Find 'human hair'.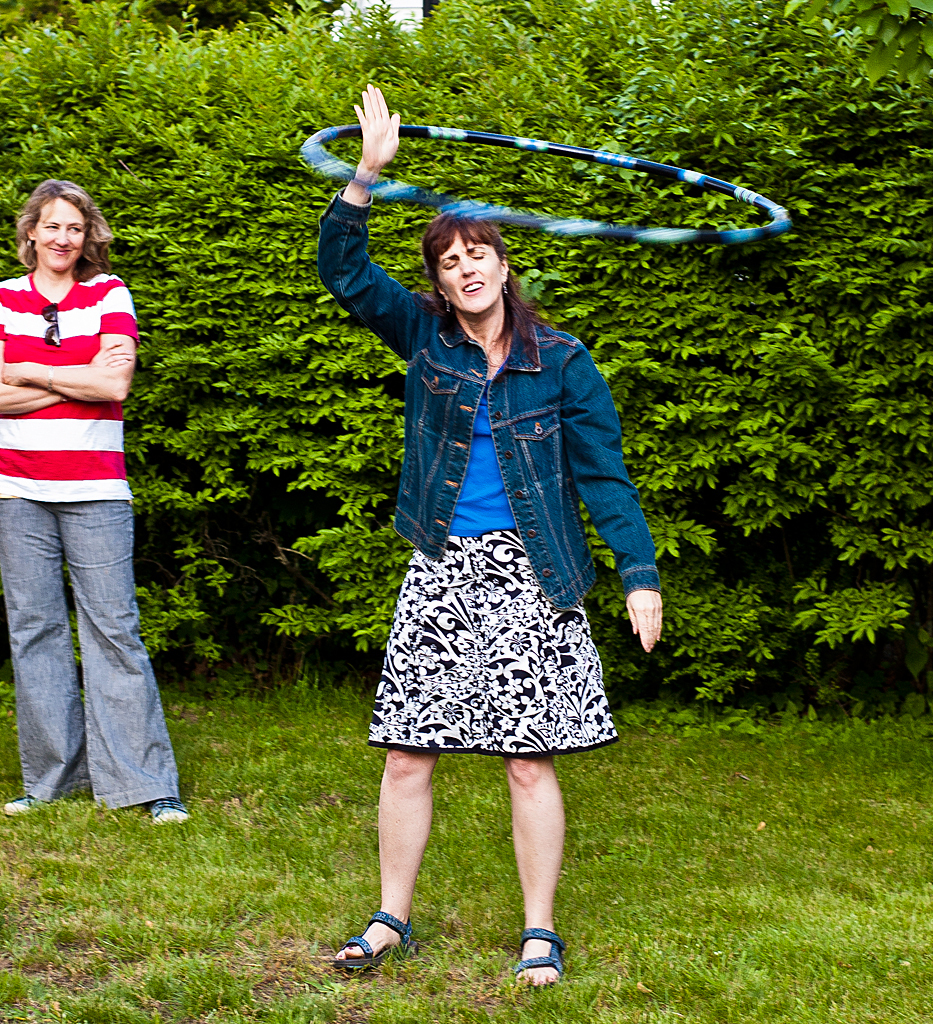
bbox=[7, 172, 93, 277].
